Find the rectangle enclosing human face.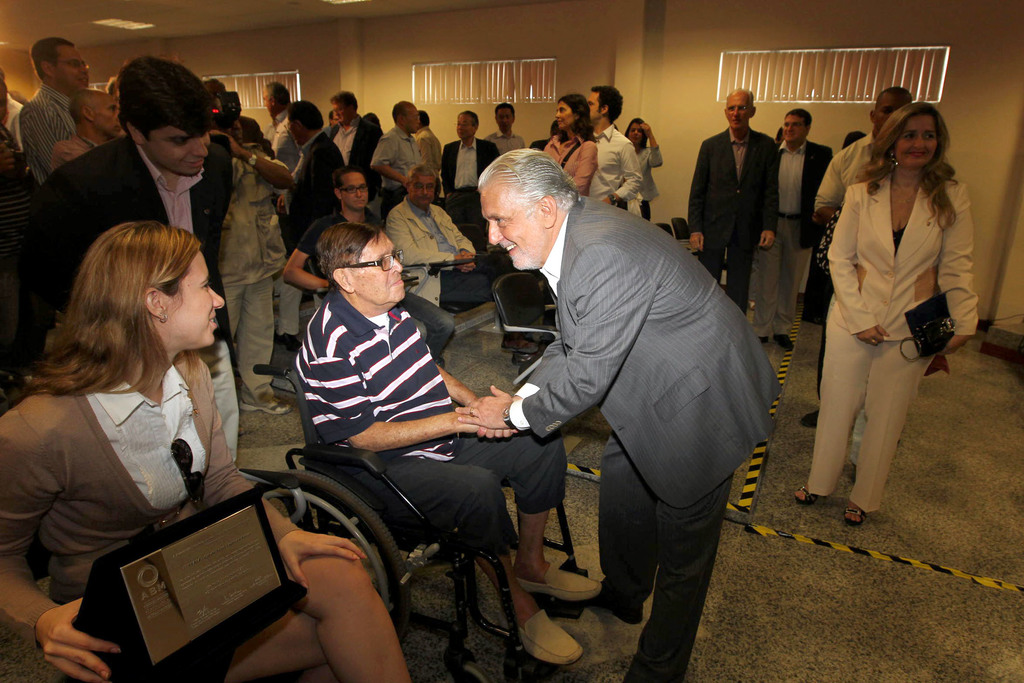
479:181:547:268.
